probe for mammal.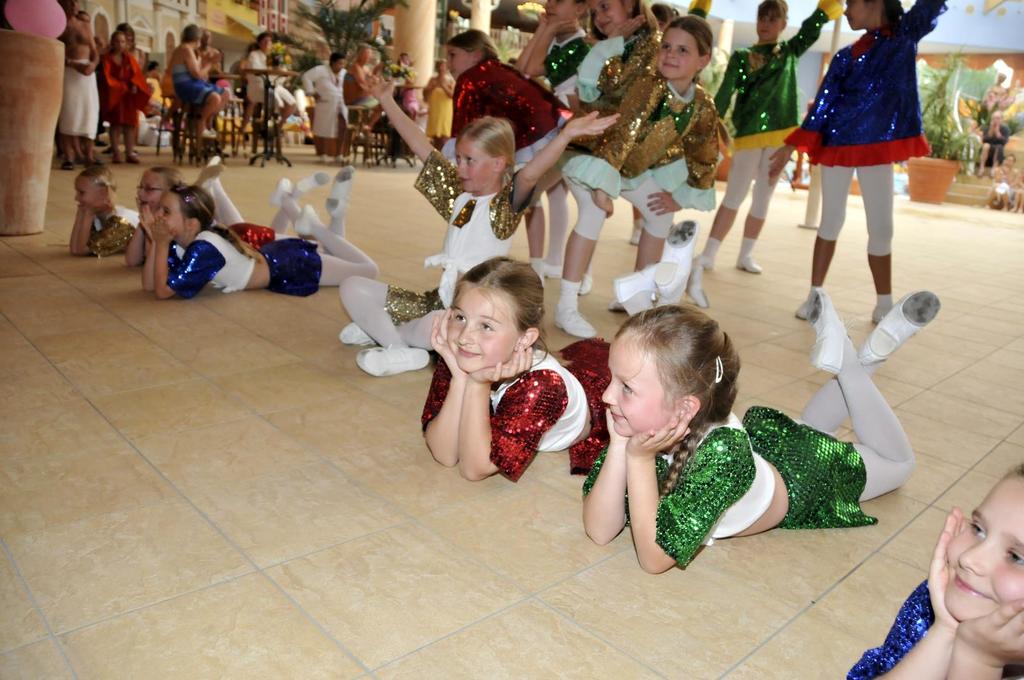
Probe result: BBox(575, 0, 660, 107).
